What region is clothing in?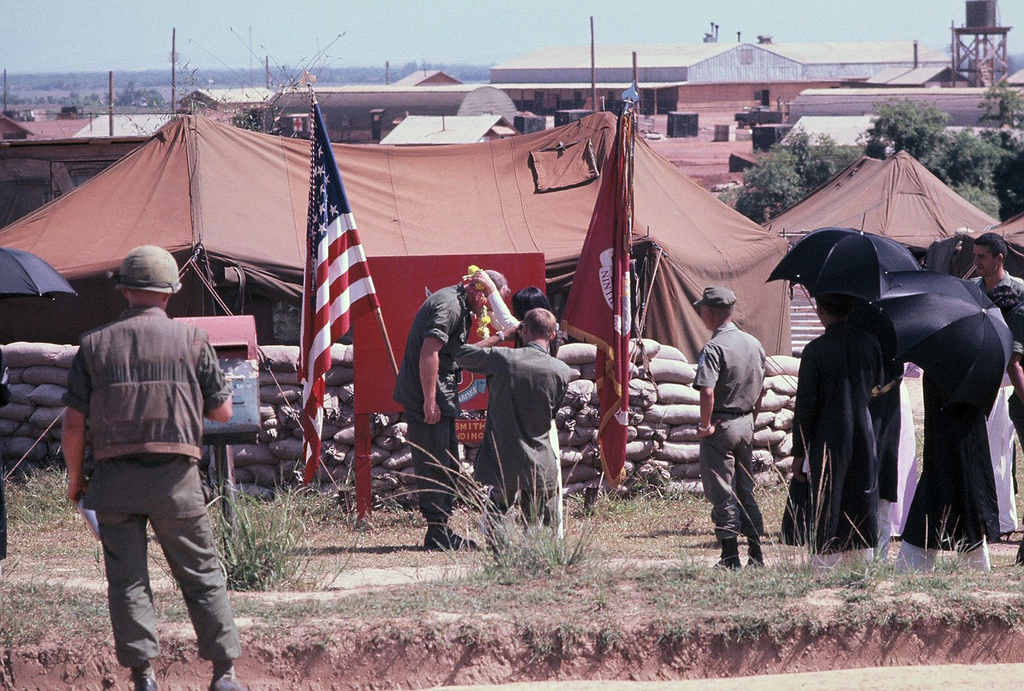
689:322:771:575.
